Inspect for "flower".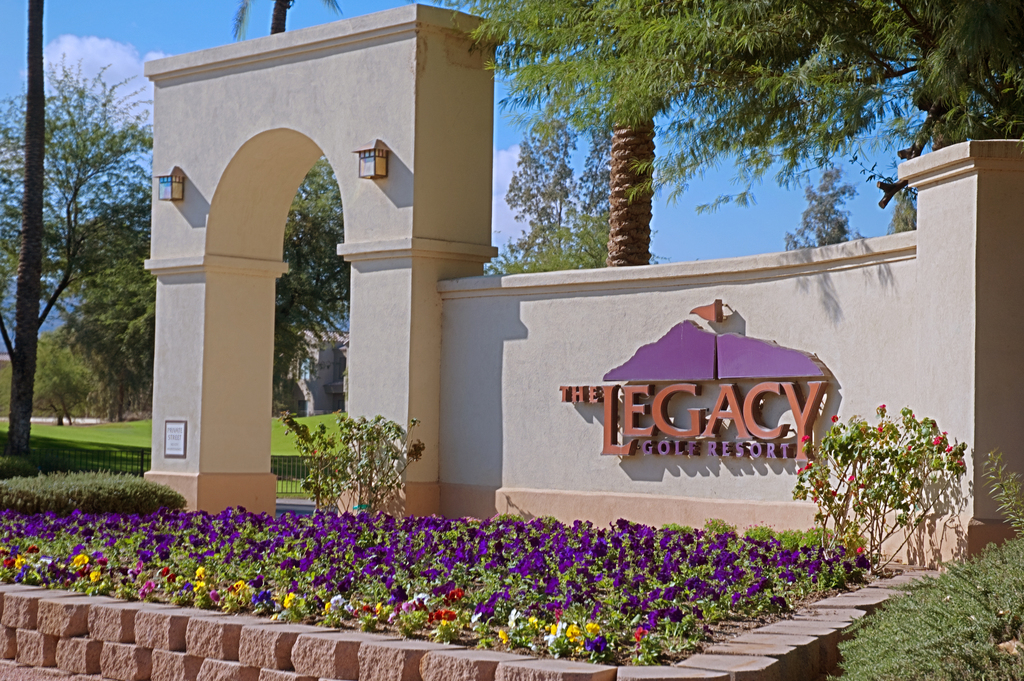
Inspection: 826:413:838:423.
